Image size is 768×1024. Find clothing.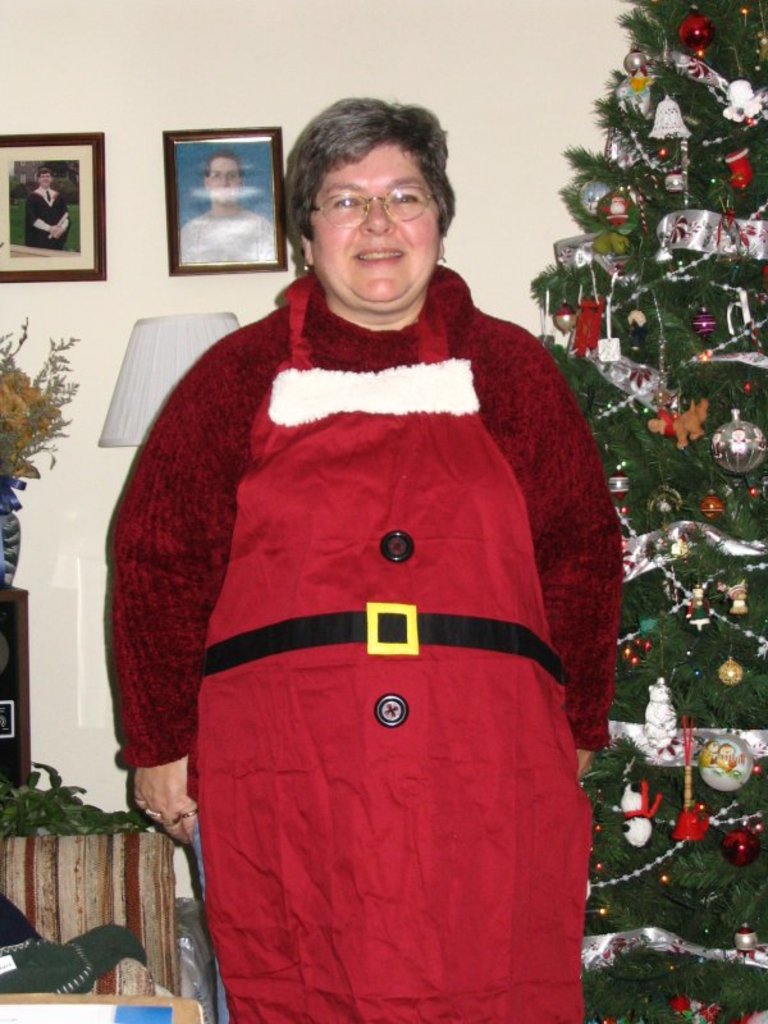
(left=695, top=742, right=721, bottom=769).
